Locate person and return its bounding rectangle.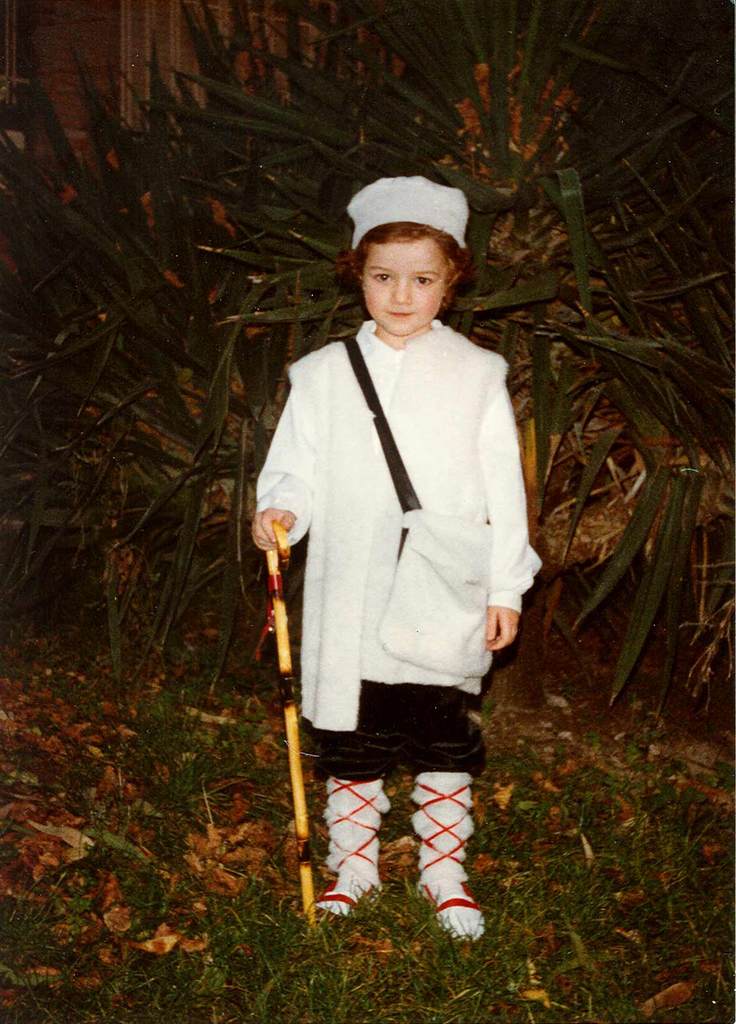
left=252, top=180, right=544, bottom=939.
